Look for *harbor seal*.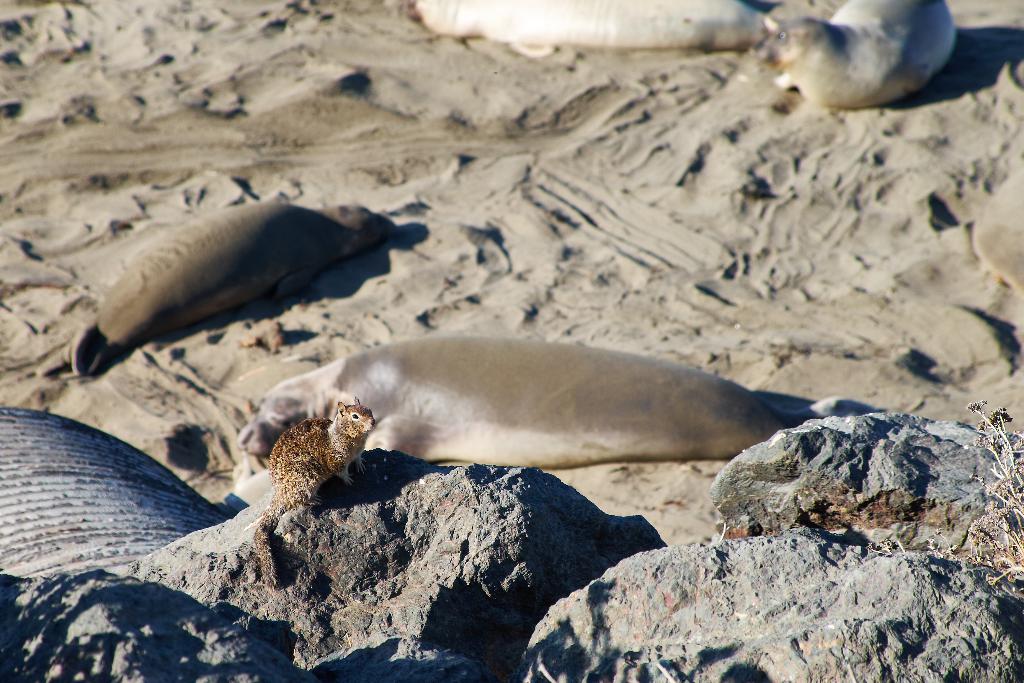
Found: x1=244 y1=332 x2=925 y2=466.
